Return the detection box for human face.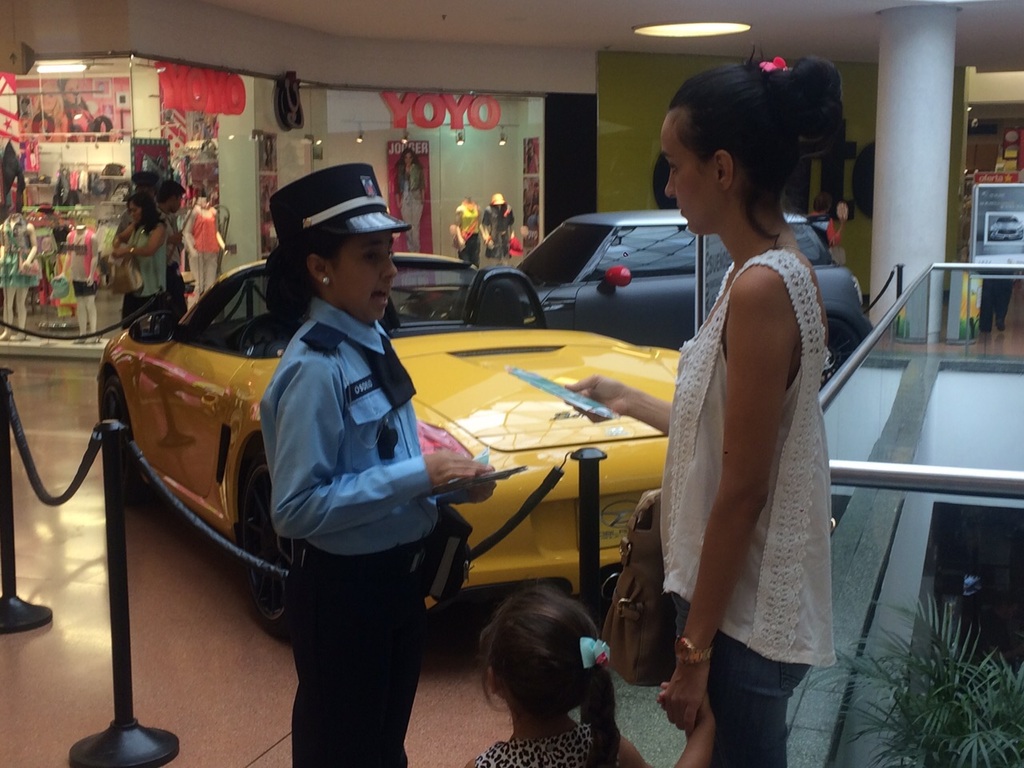
[x1=402, y1=153, x2=410, y2=166].
